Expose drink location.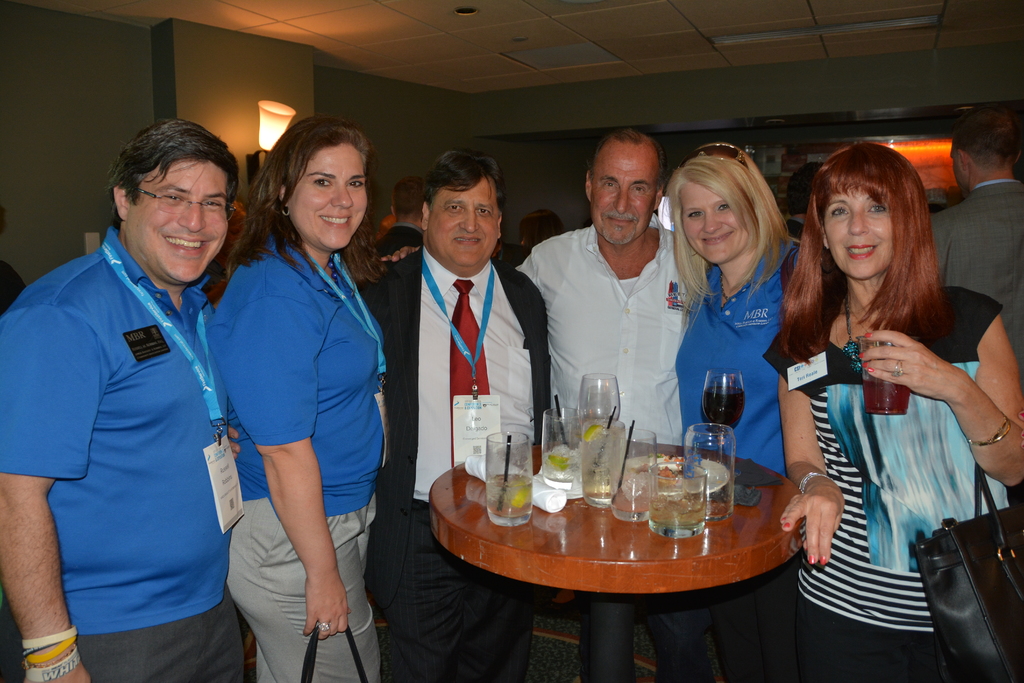
Exposed at bbox=(618, 474, 648, 519).
